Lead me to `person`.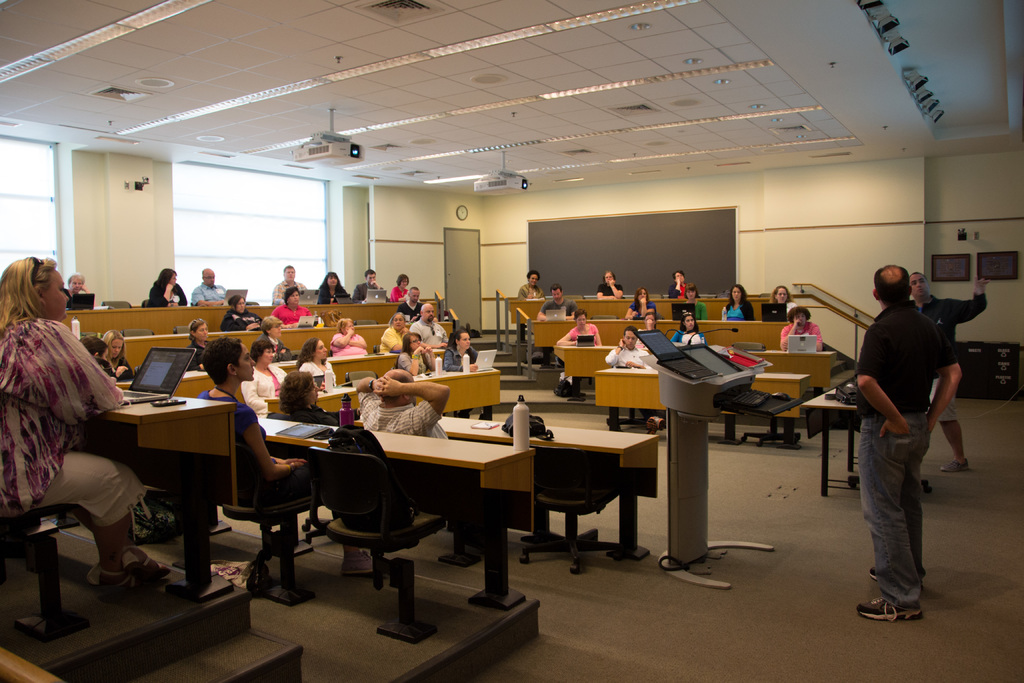
Lead to 0/256/173/598.
